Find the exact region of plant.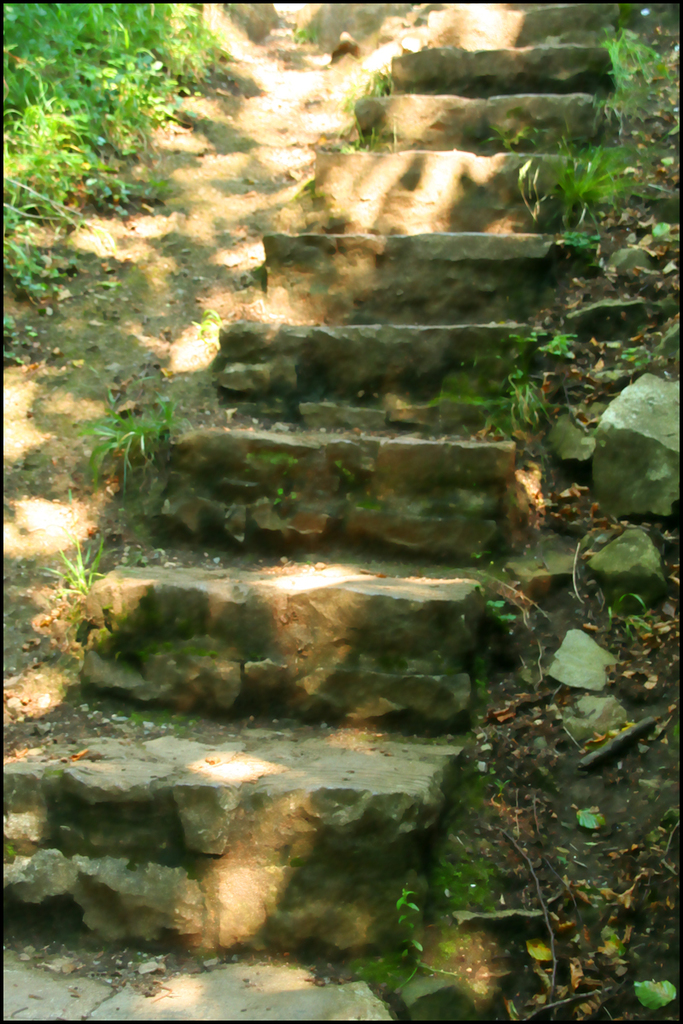
Exact region: detection(65, 395, 180, 522).
